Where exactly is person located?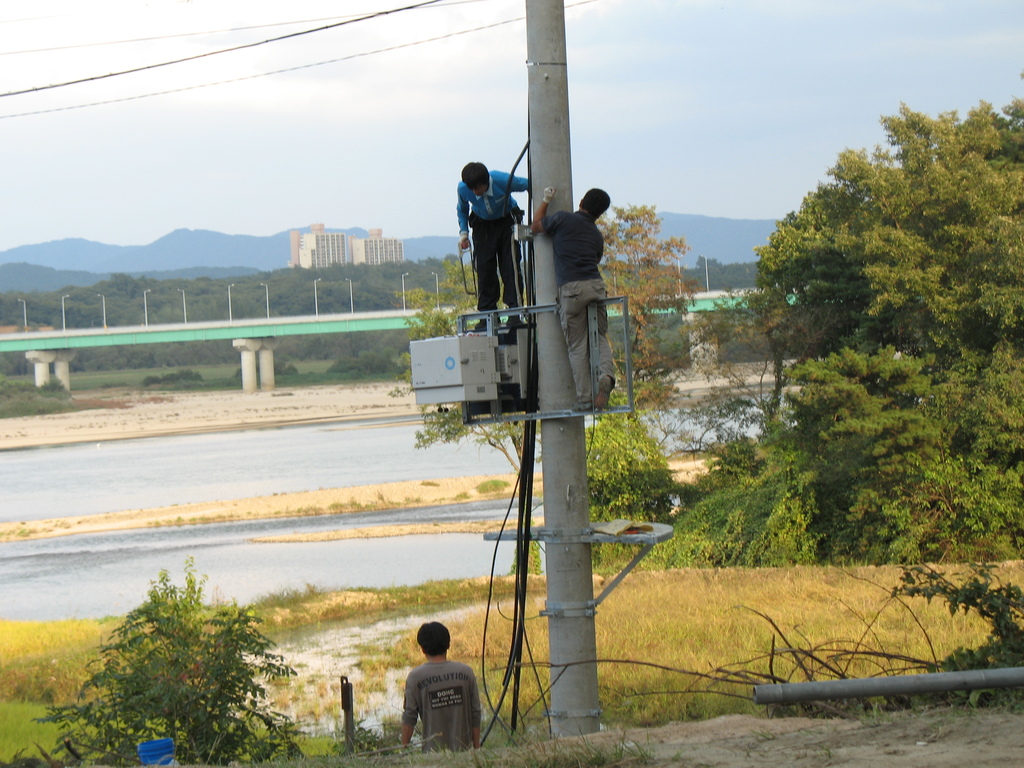
Its bounding box is [left=530, top=188, right=619, bottom=413].
